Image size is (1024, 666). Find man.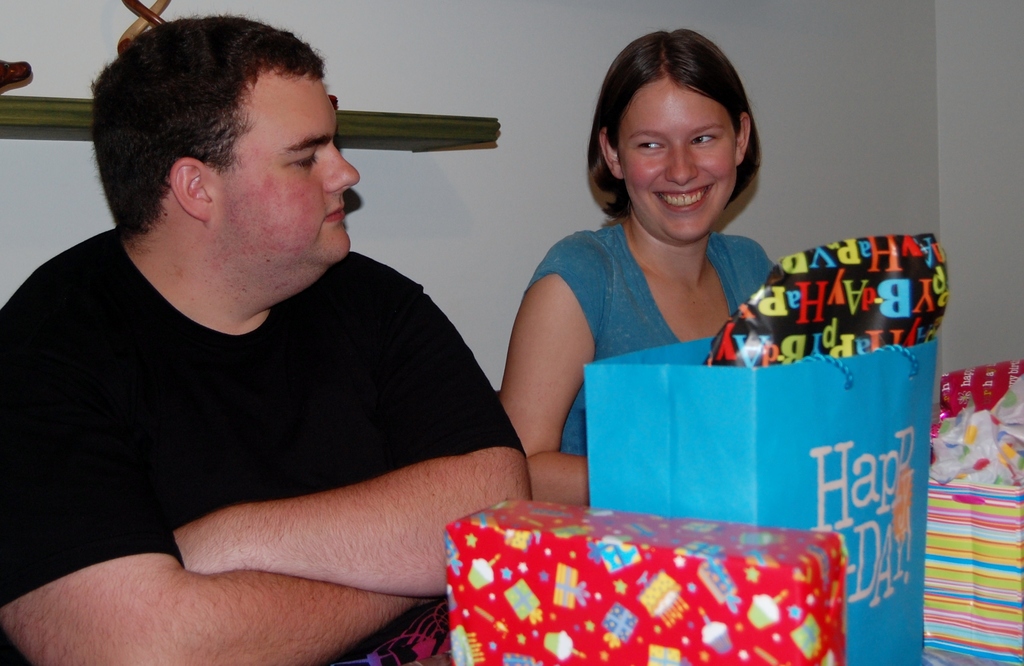
(left=0, top=26, right=619, bottom=599).
